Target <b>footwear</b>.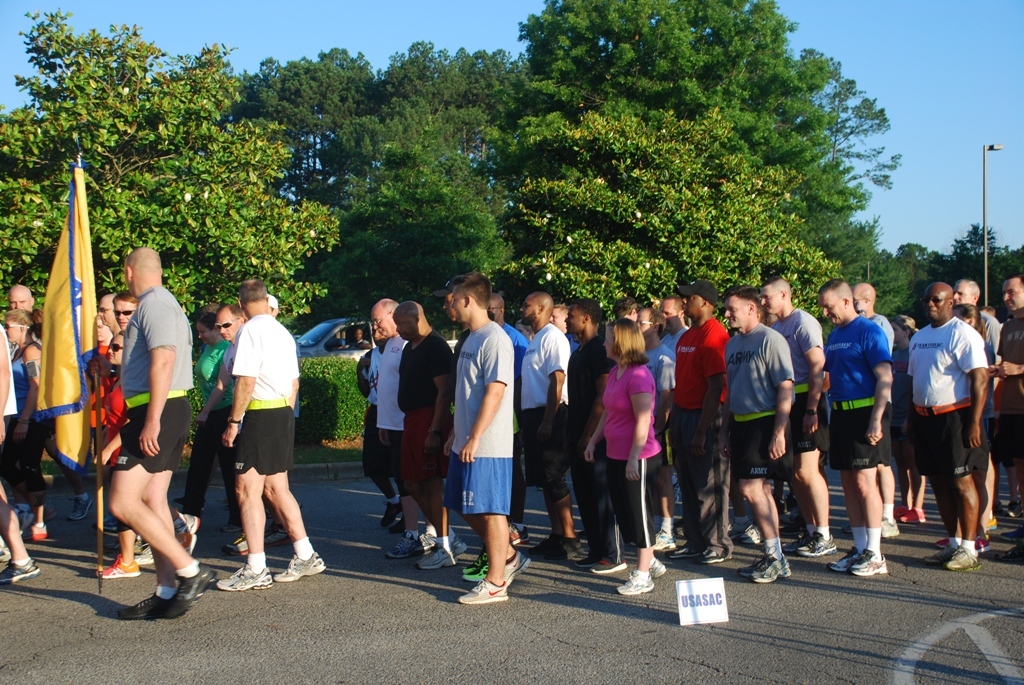
Target region: x1=738, y1=554, x2=764, y2=578.
